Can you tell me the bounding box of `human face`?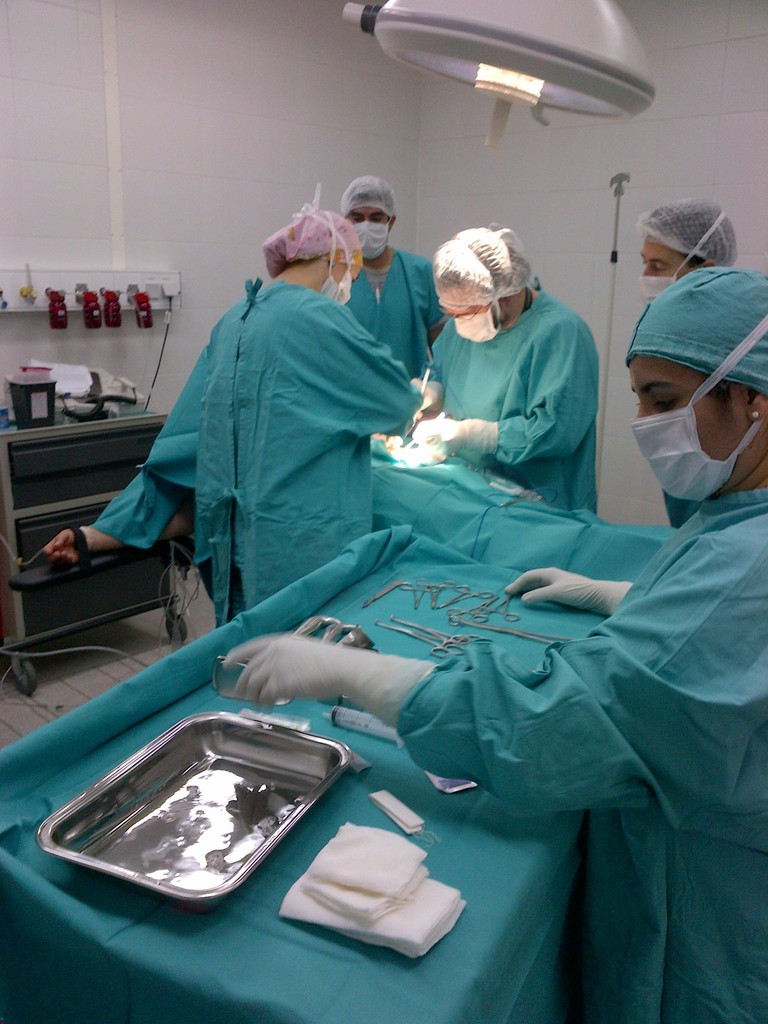
Rect(348, 207, 387, 242).
